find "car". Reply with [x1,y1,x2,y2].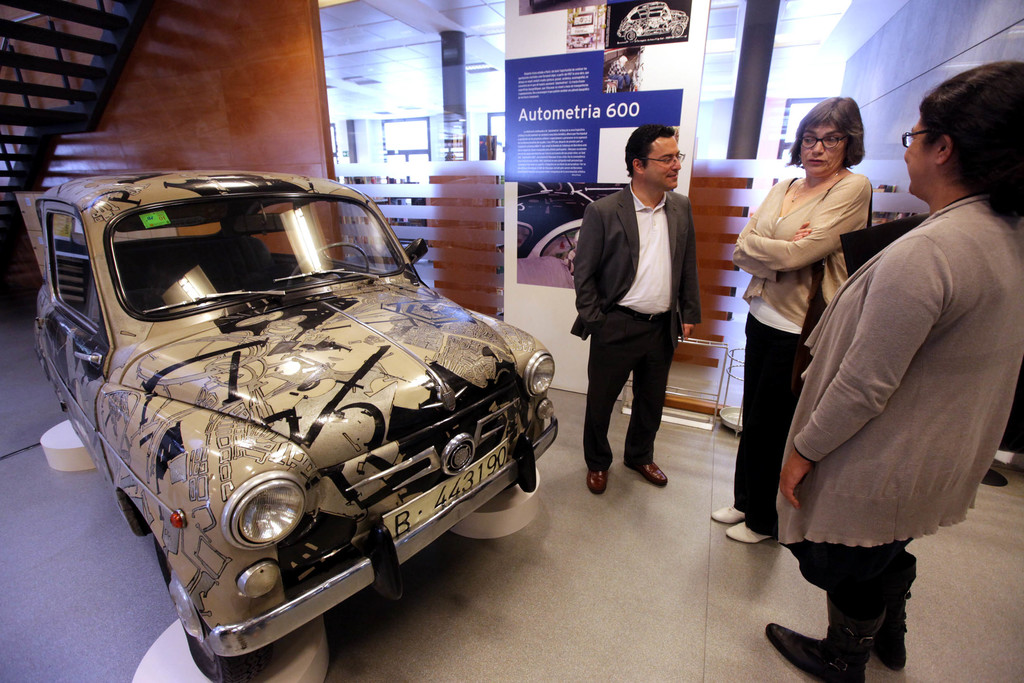
[570,35,589,48].
